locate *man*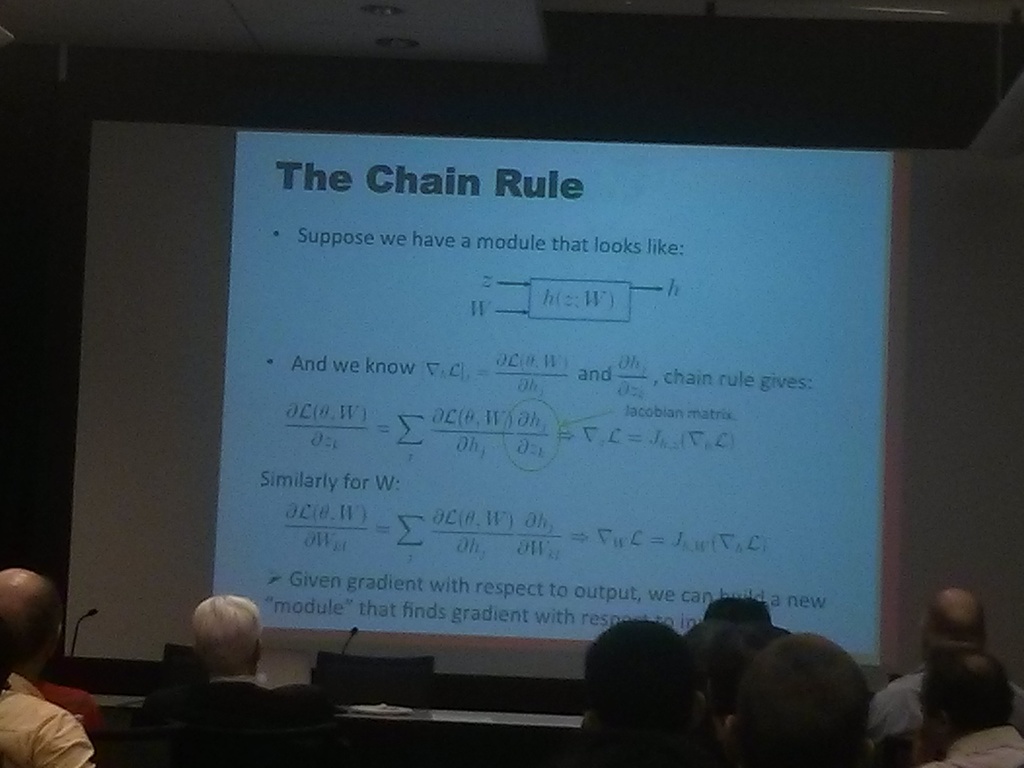
[143, 586, 307, 747]
